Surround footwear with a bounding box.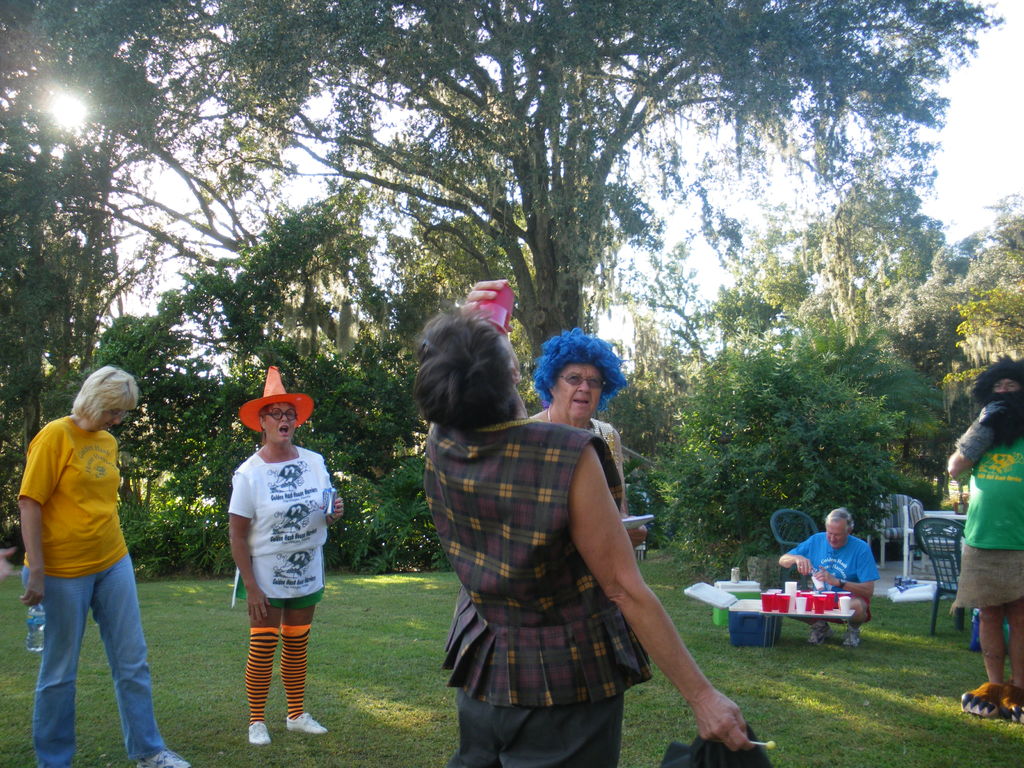
[843,623,861,645].
